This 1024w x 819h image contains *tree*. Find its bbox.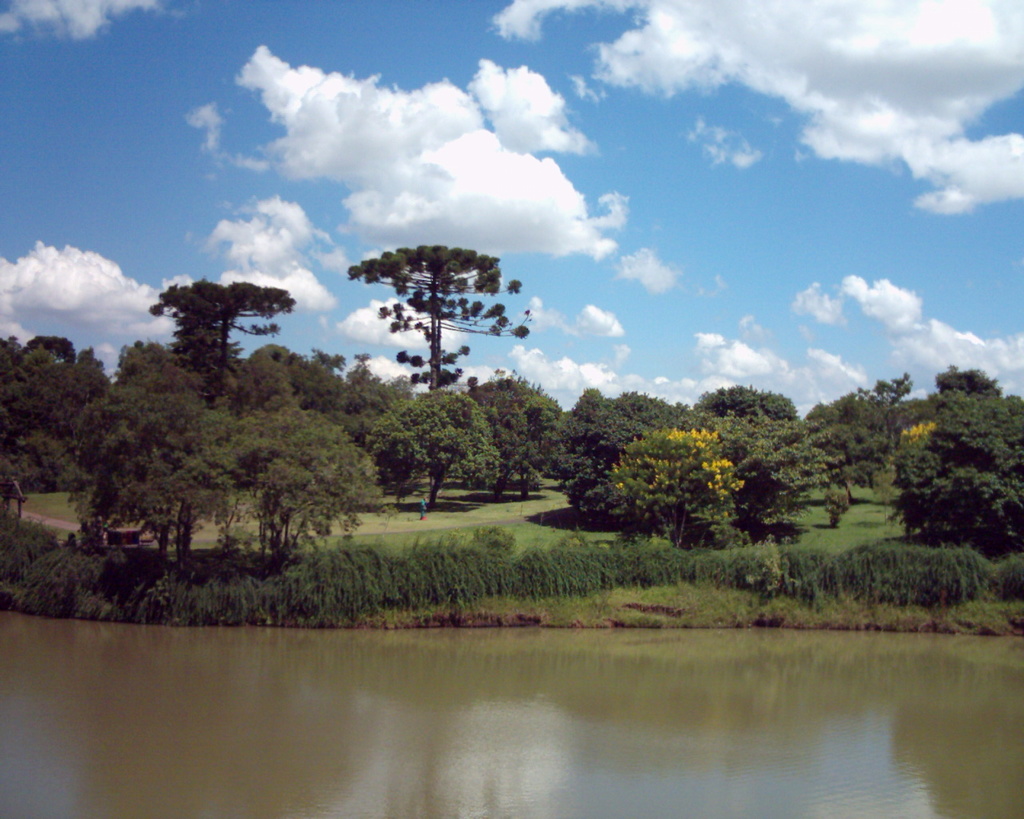
Rect(463, 366, 555, 505).
